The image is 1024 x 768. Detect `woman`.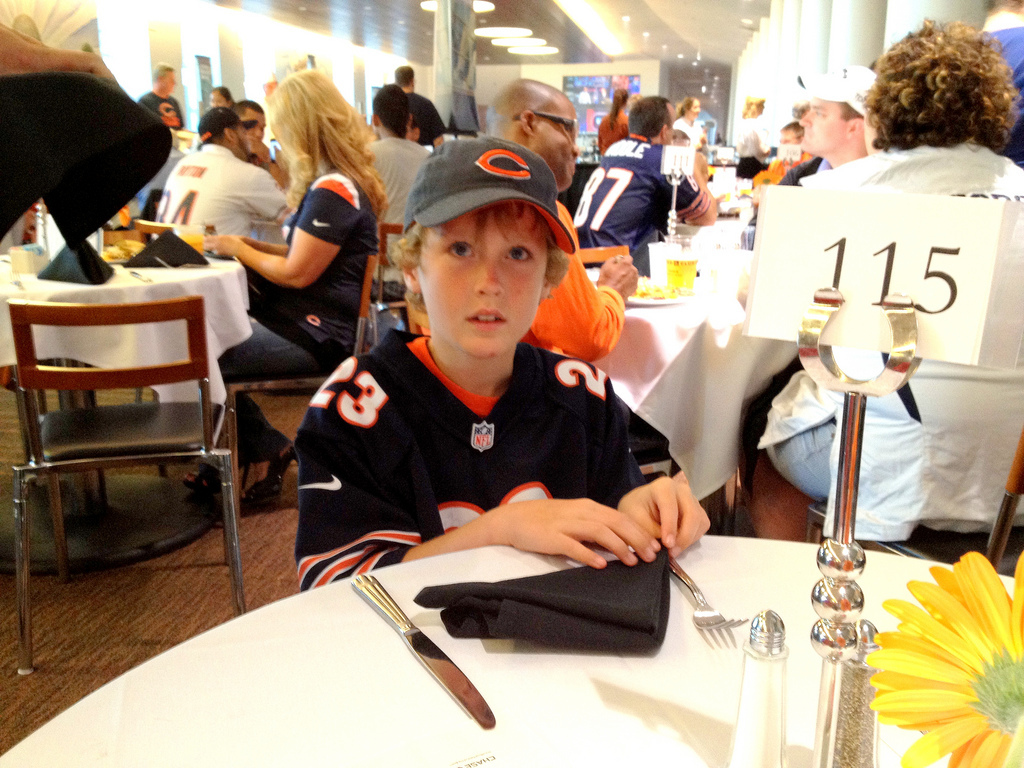
Detection: crop(213, 87, 234, 107).
